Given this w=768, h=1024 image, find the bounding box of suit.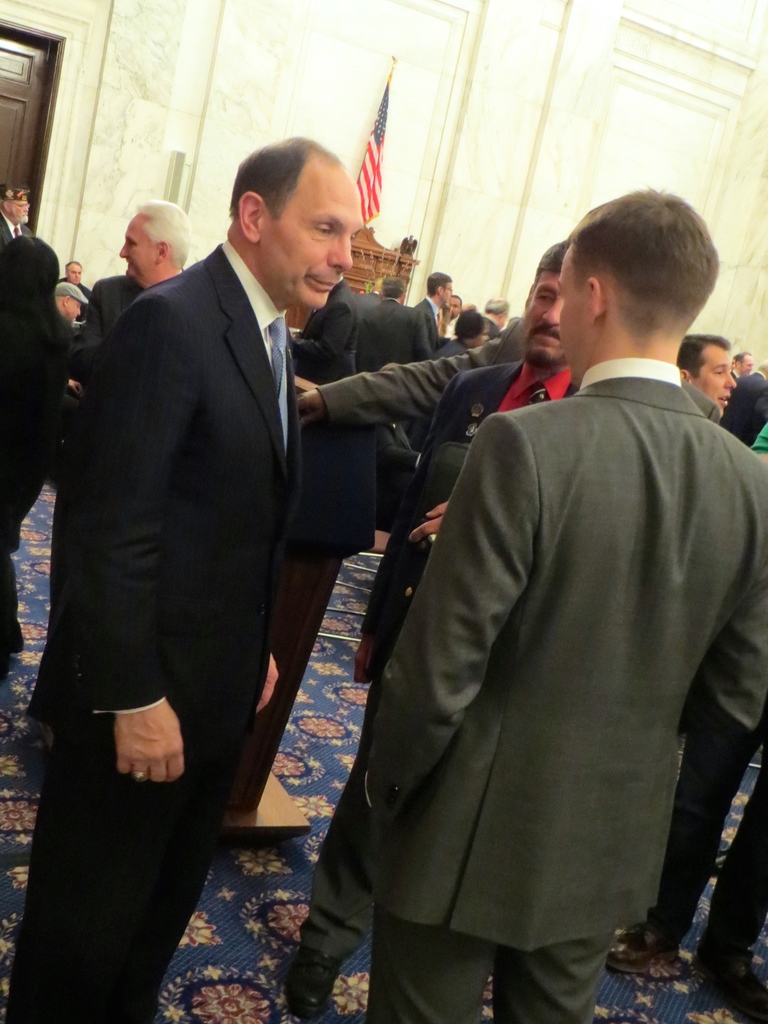
l=11, t=234, r=300, b=1023.
